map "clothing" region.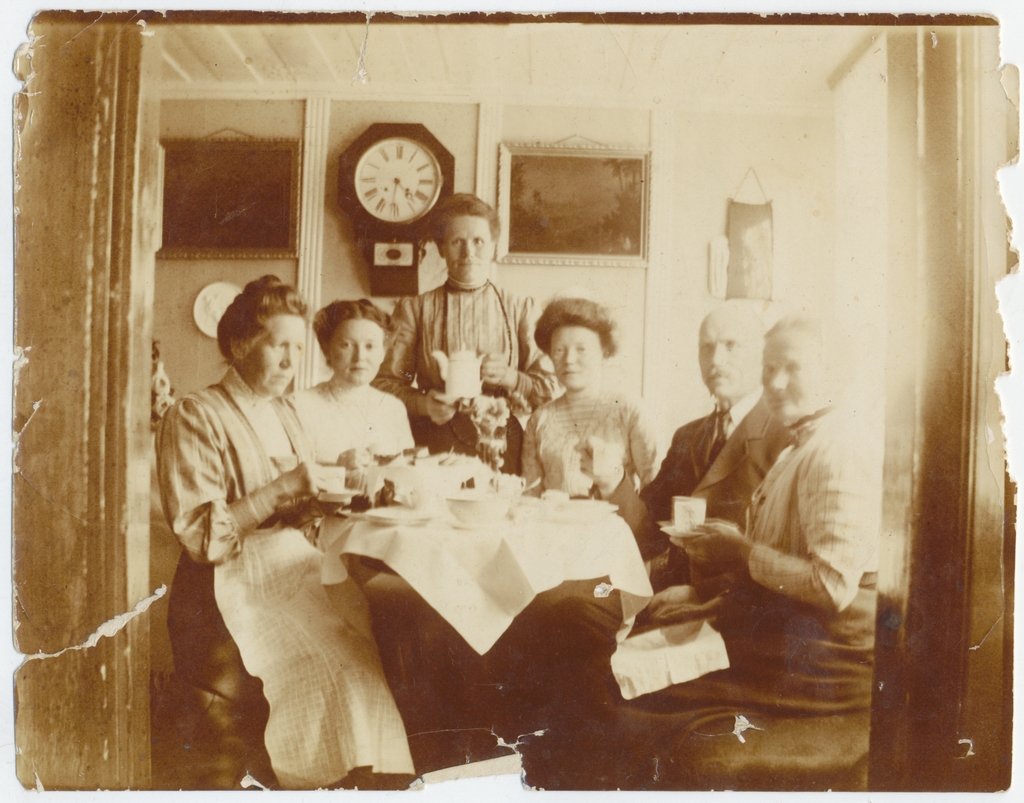
Mapped to box=[513, 385, 667, 492].
